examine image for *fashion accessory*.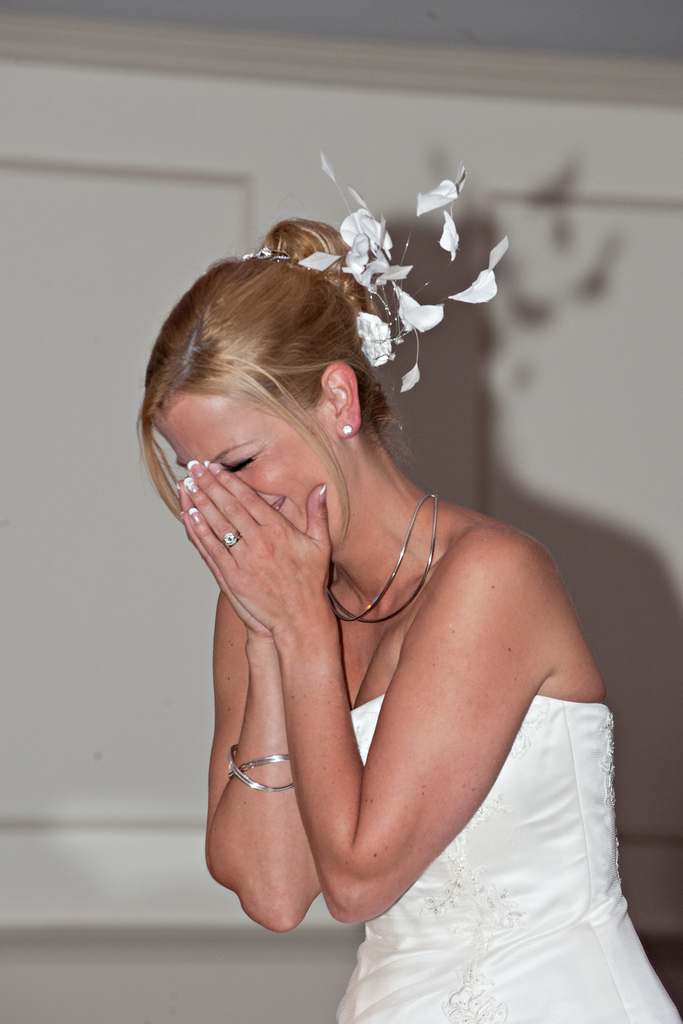
Examination result: Rect(220, 533, 242, 550).
